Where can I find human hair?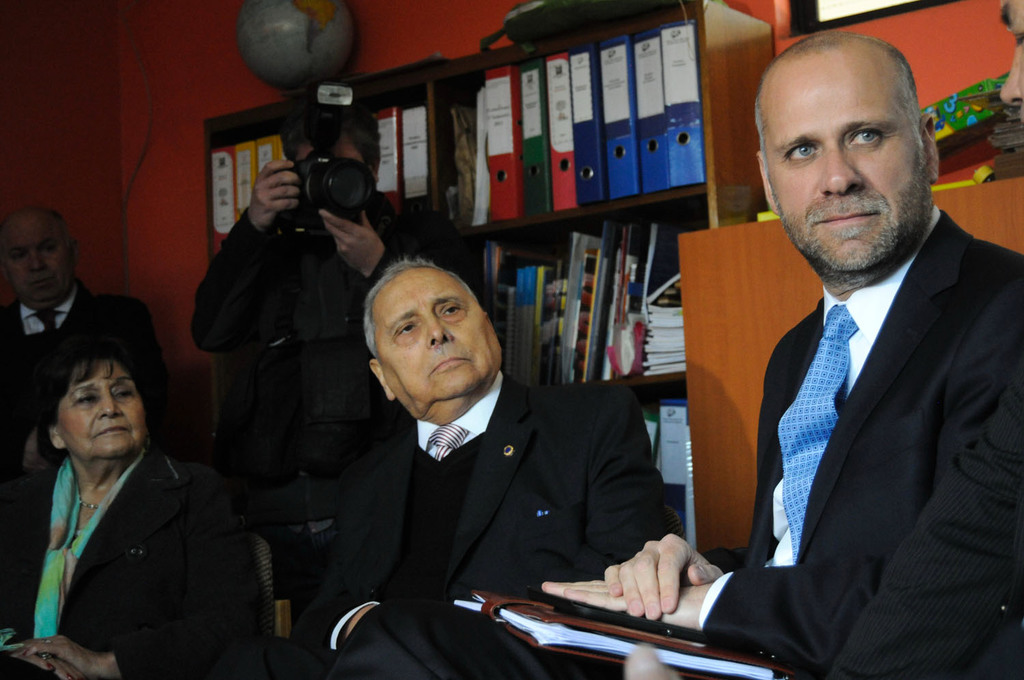
You can find it at {"x1": 356, "y1": 254, "x2": 484, "y2": 362}.
